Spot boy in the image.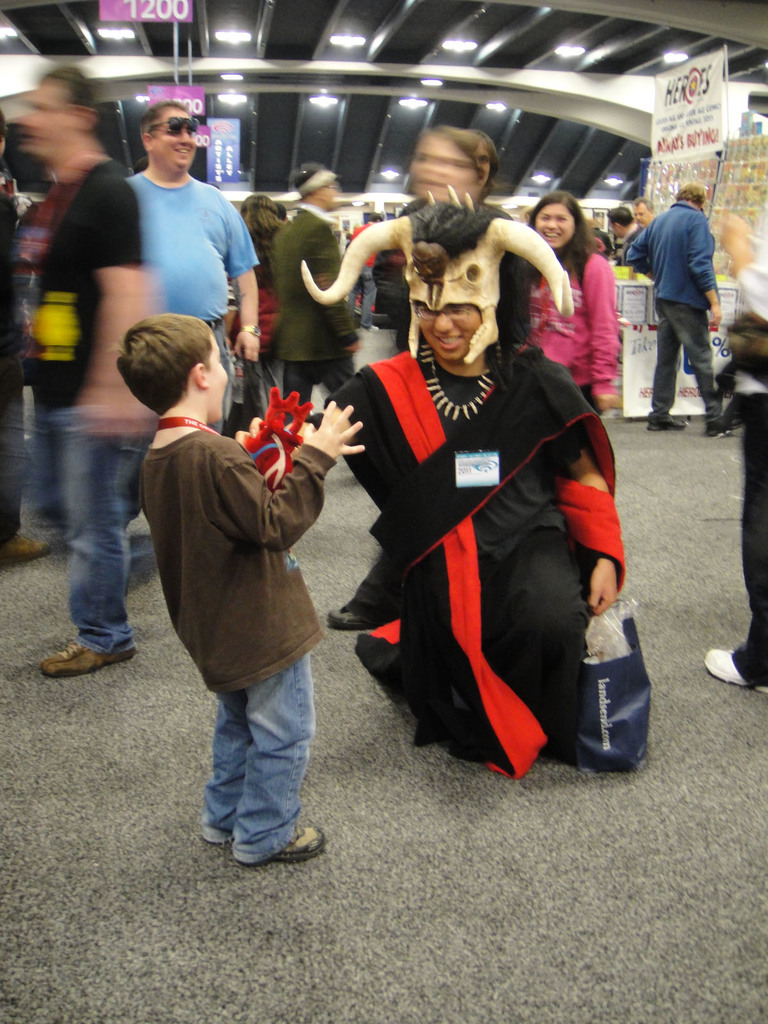
boy found at 117,293,358,833.
